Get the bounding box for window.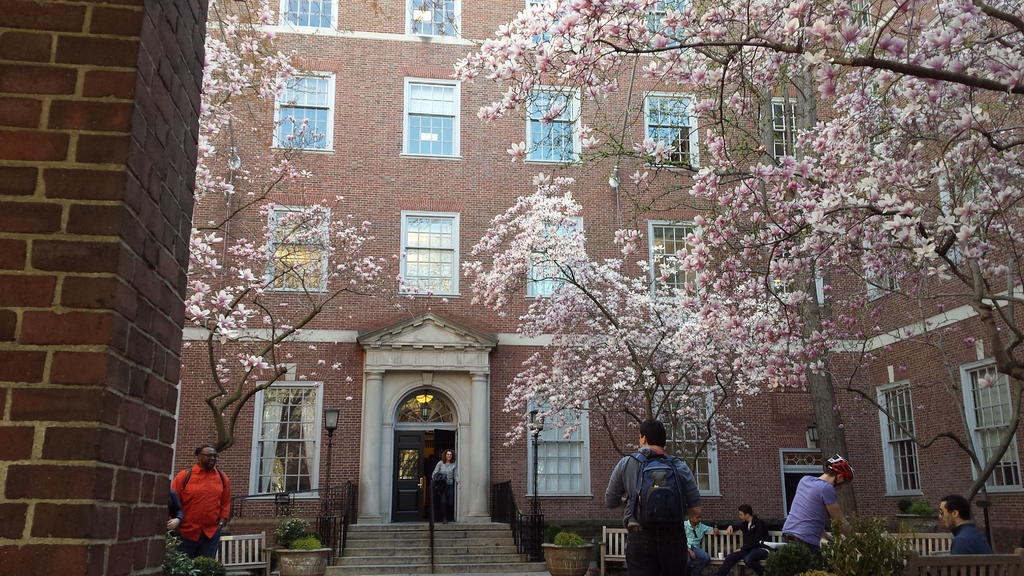
box=[273, 67, 335, 147].
